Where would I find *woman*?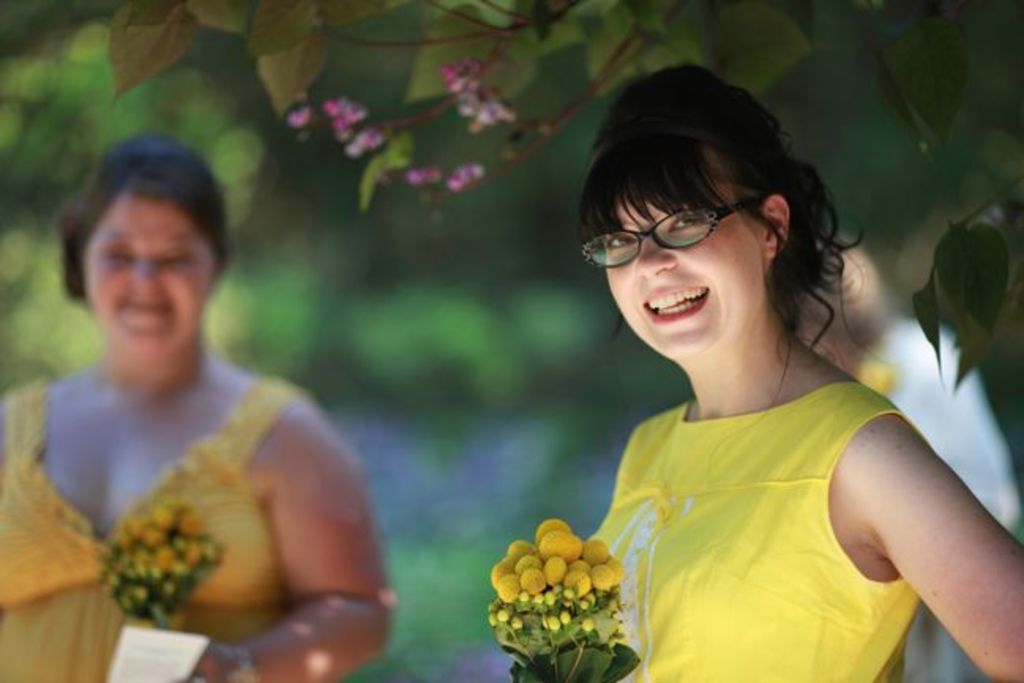
At pyautogui.locateOnScreen(0, 129, 393, 681).
